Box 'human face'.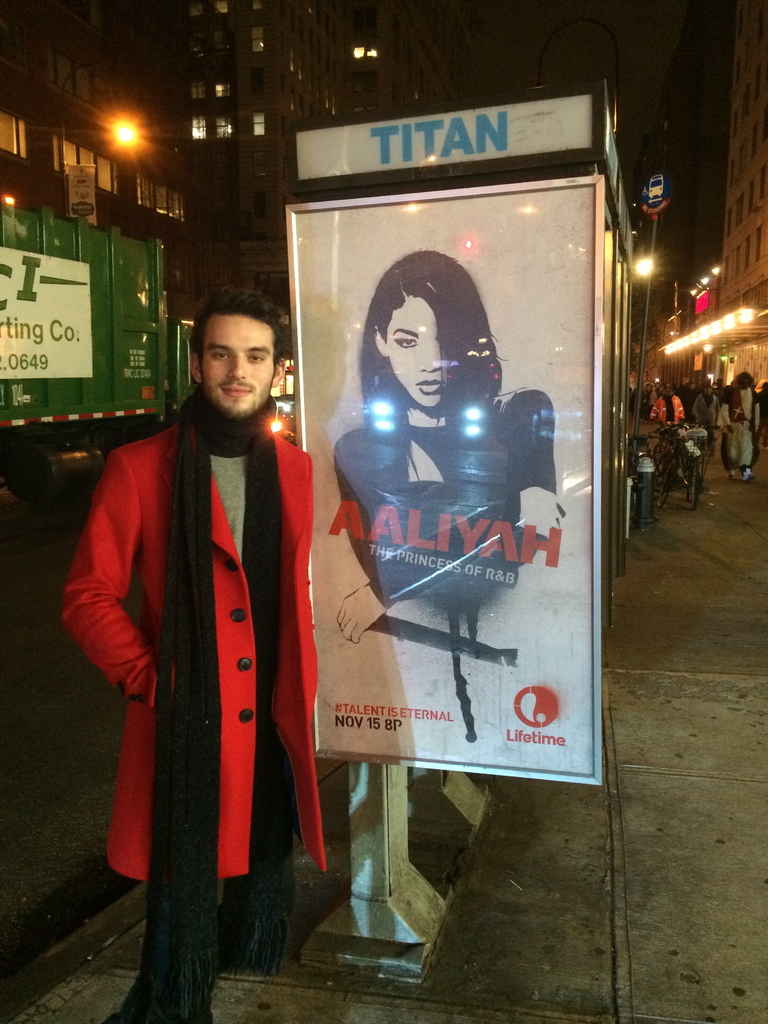
[385,299,448,410].
